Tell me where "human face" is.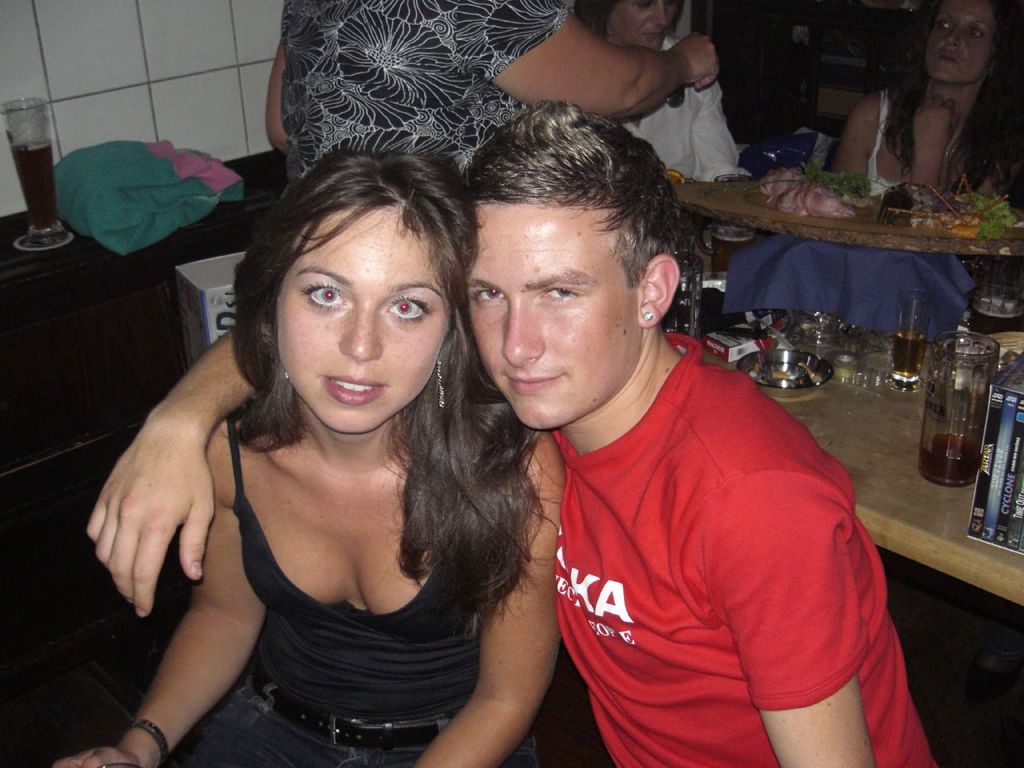
"human face" is at box=[929, 2, 997, 83].
